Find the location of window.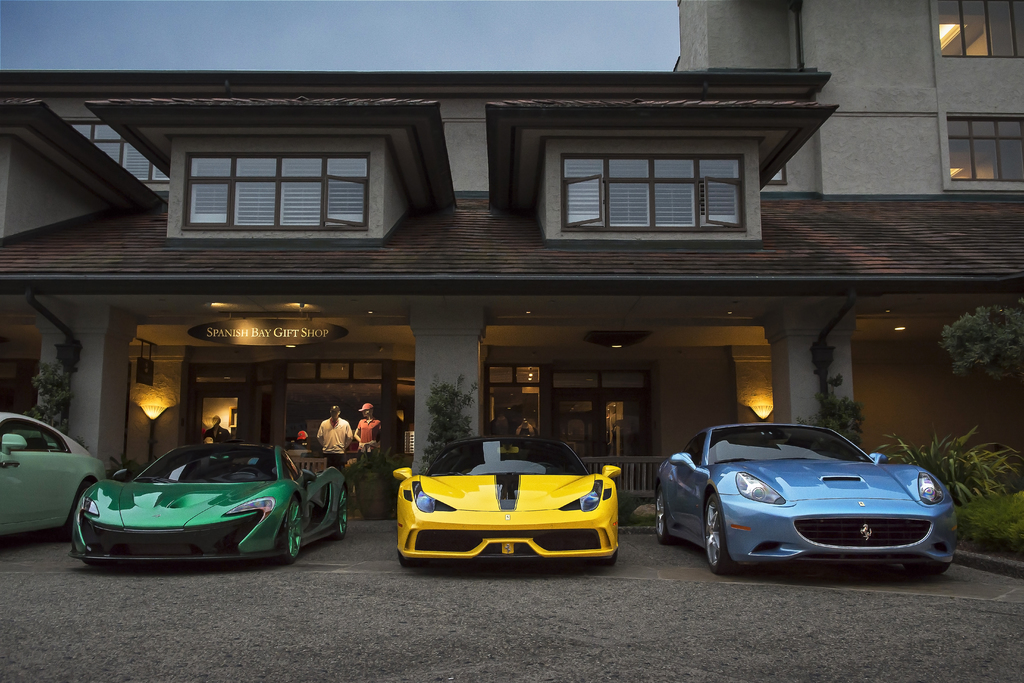
Location: (left=61, top=119, right=175, bottom=184).
